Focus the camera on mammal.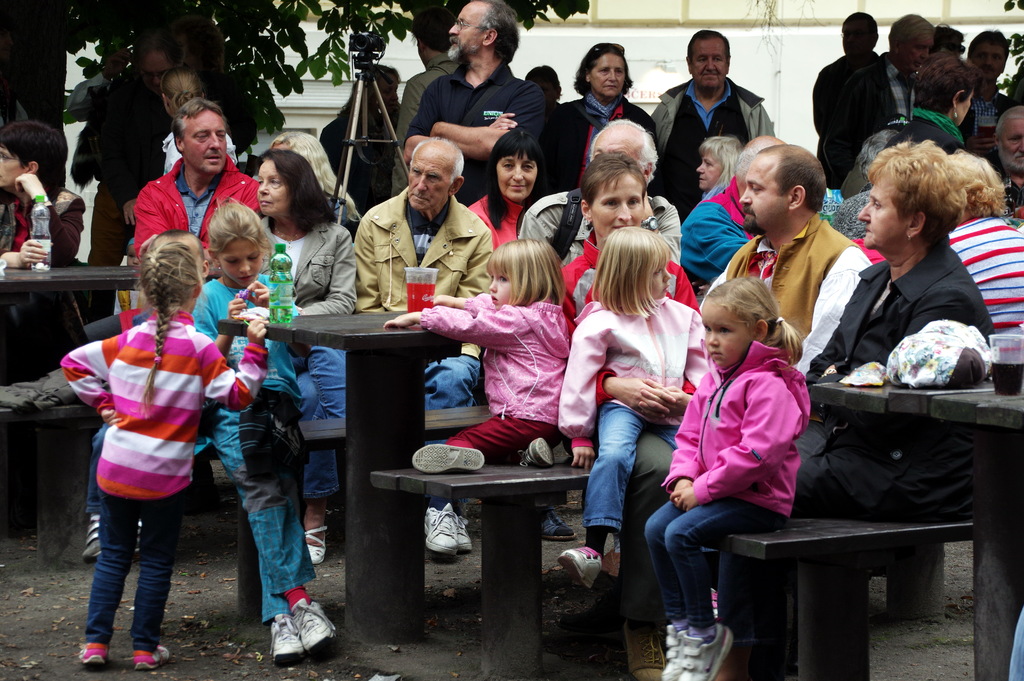
Focus region: x1=385 y1=237 x2=568 y2=469.
